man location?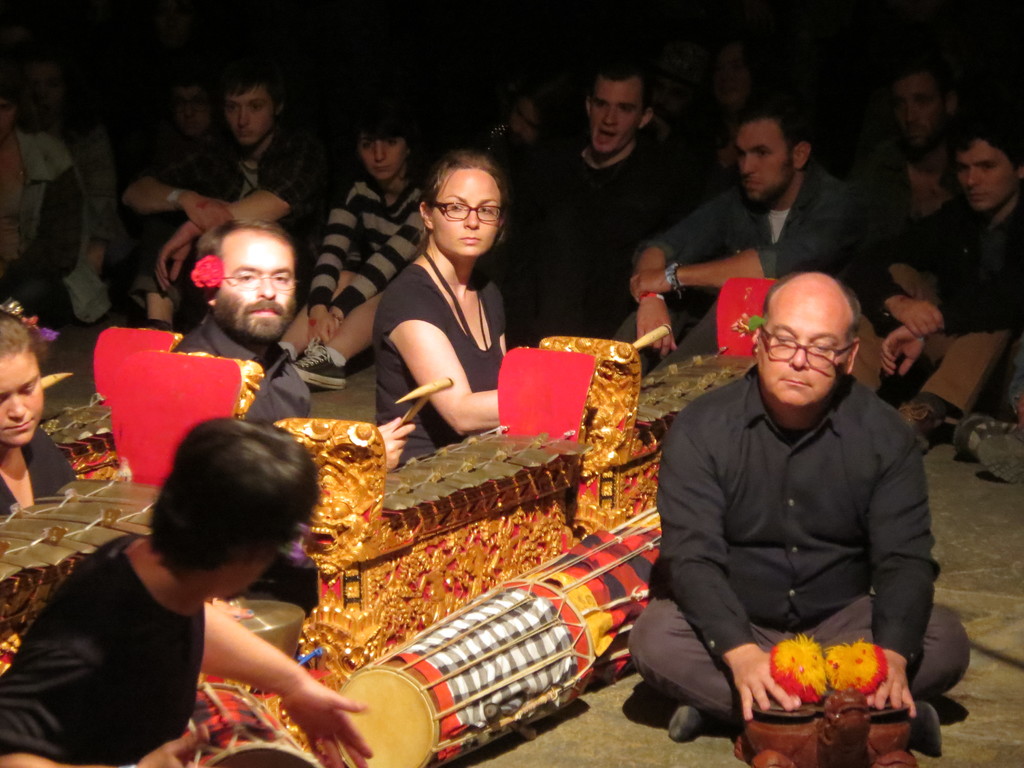
[left=849, top=45, right=995, bottom=243]
